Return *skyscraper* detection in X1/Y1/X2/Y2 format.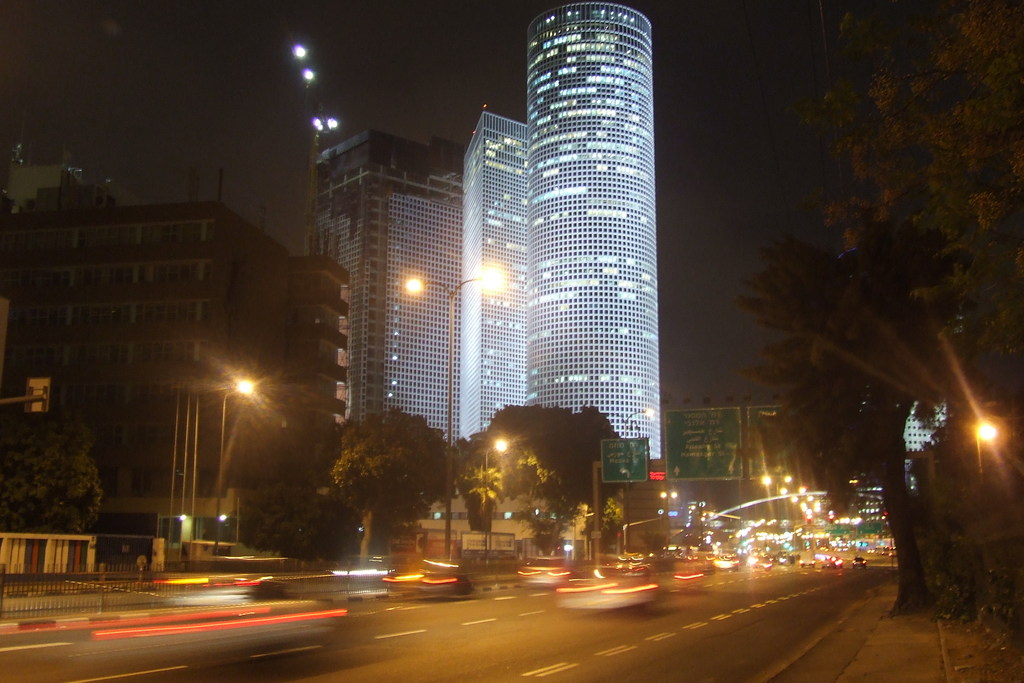
460/23/700/536.
